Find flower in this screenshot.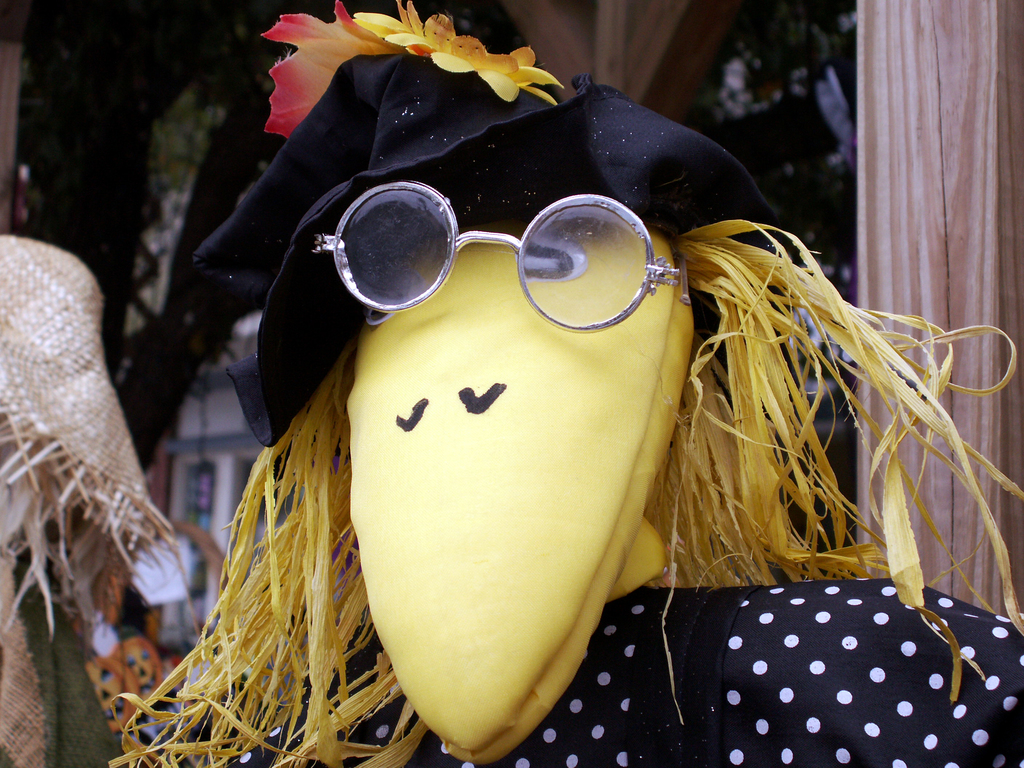
The bounding box for flower is bbox(362, 0, 572, 104).
